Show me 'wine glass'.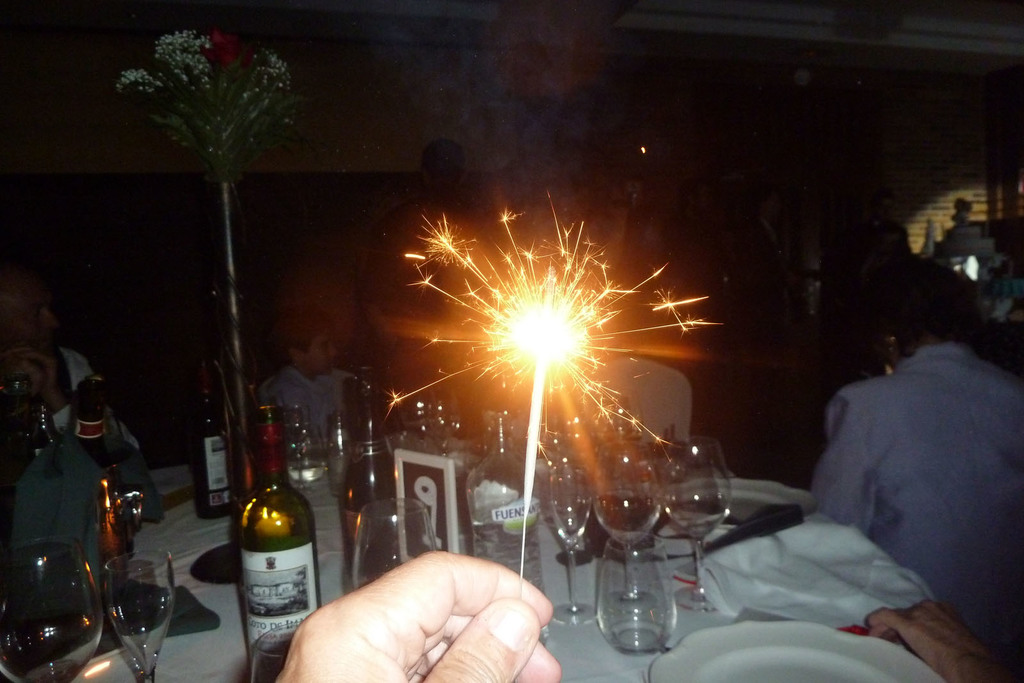
'wine glass' is here: 354:497:433:587.
